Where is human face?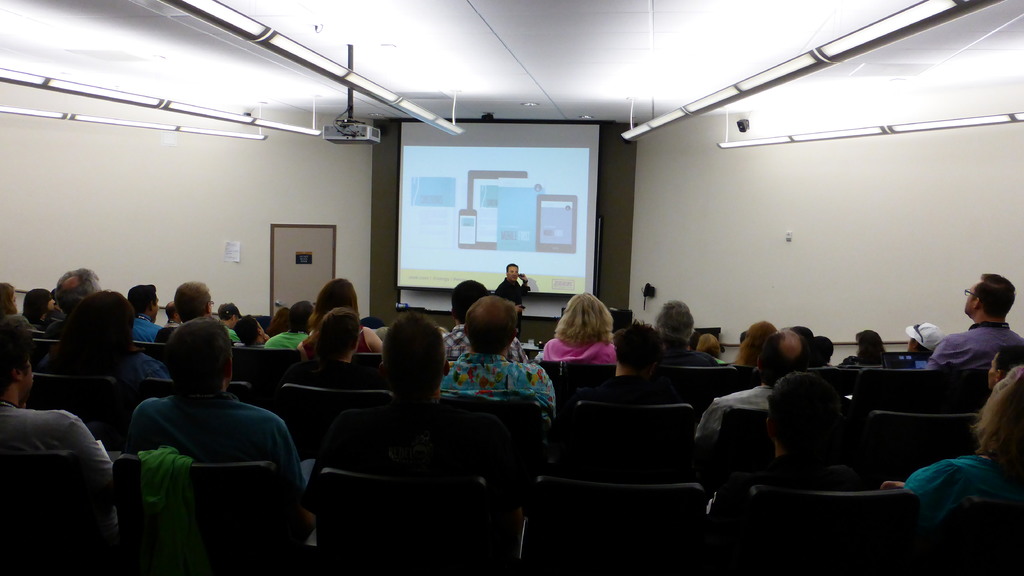
select_region(508, 267, 516, 281).
